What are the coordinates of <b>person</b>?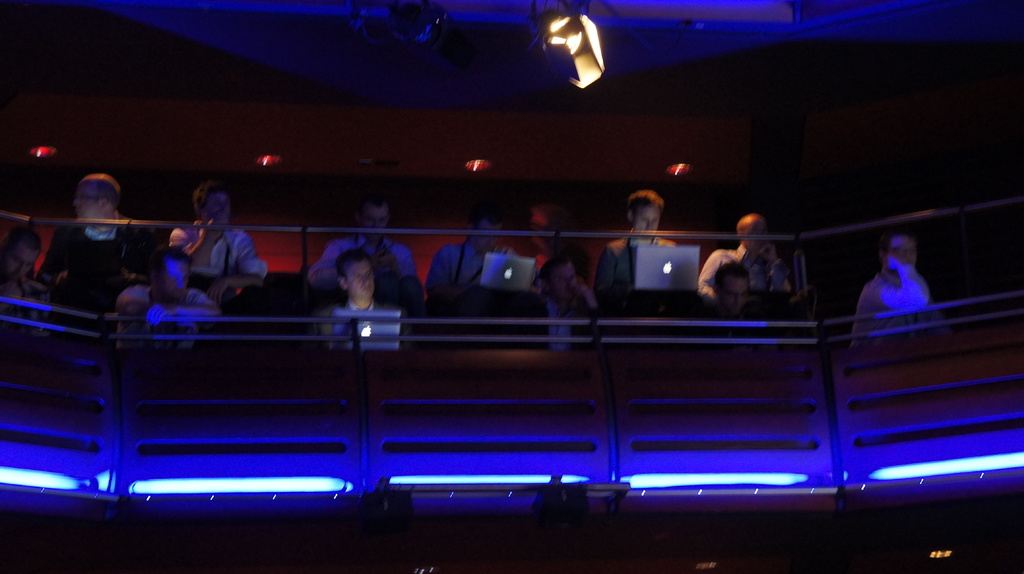
[left=840, top=229, right=949, bottom=353].
